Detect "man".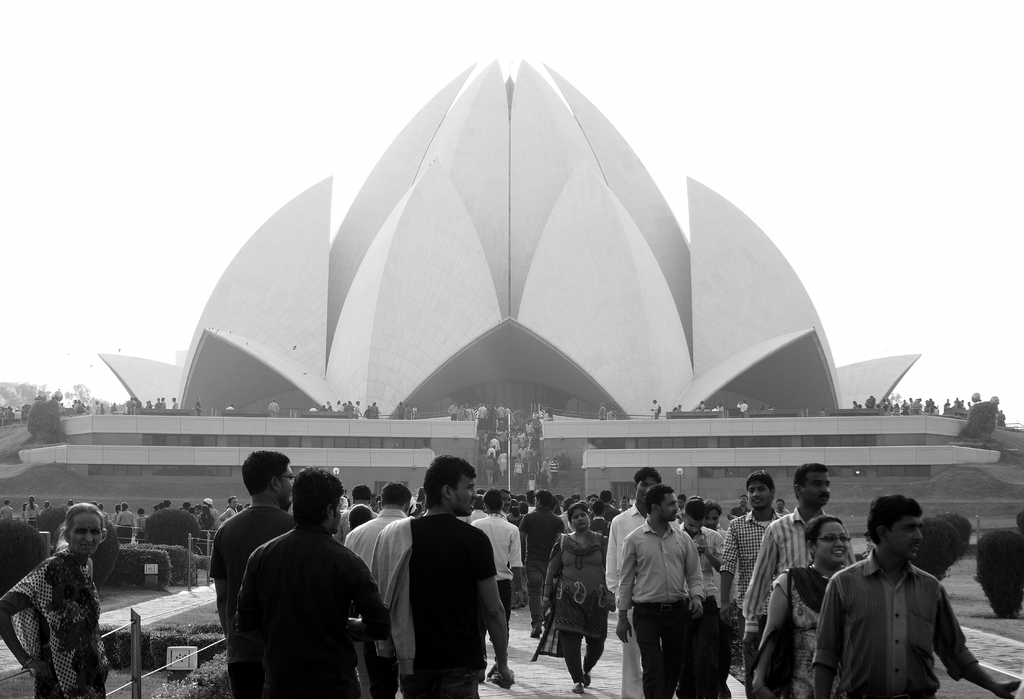
Detected at 609,466,666,698.
